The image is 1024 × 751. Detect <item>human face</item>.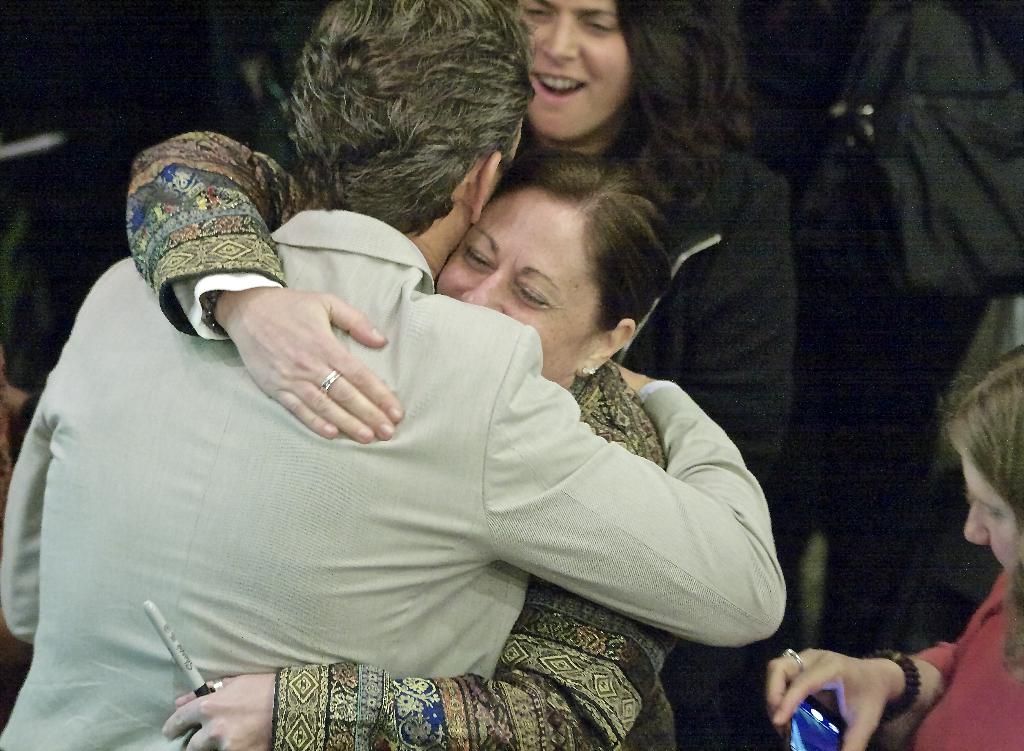
Detection: <box>437,185,604,390</box>.
